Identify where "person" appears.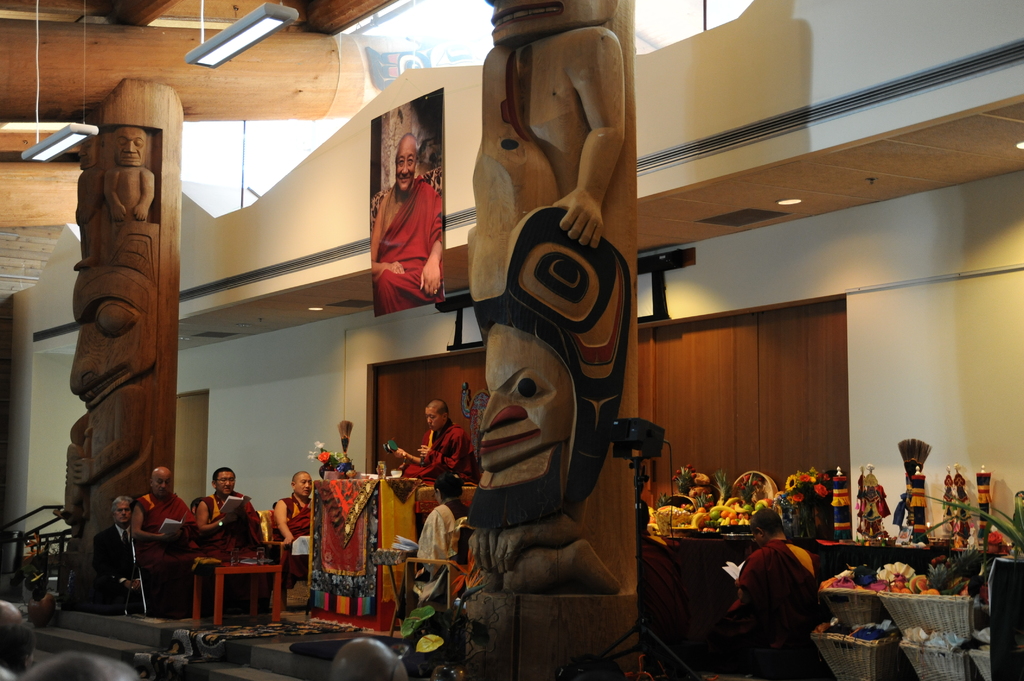
Appears at bbox=[408, 470, 464, 608].
